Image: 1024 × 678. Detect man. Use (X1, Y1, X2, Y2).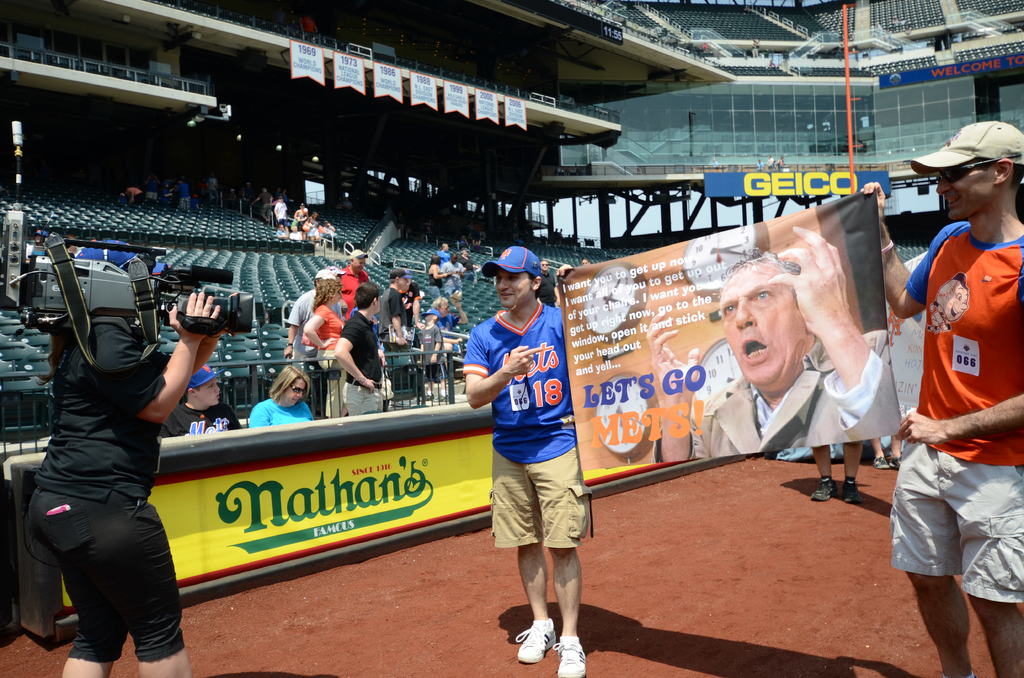
(649, 220, 902, 476).
